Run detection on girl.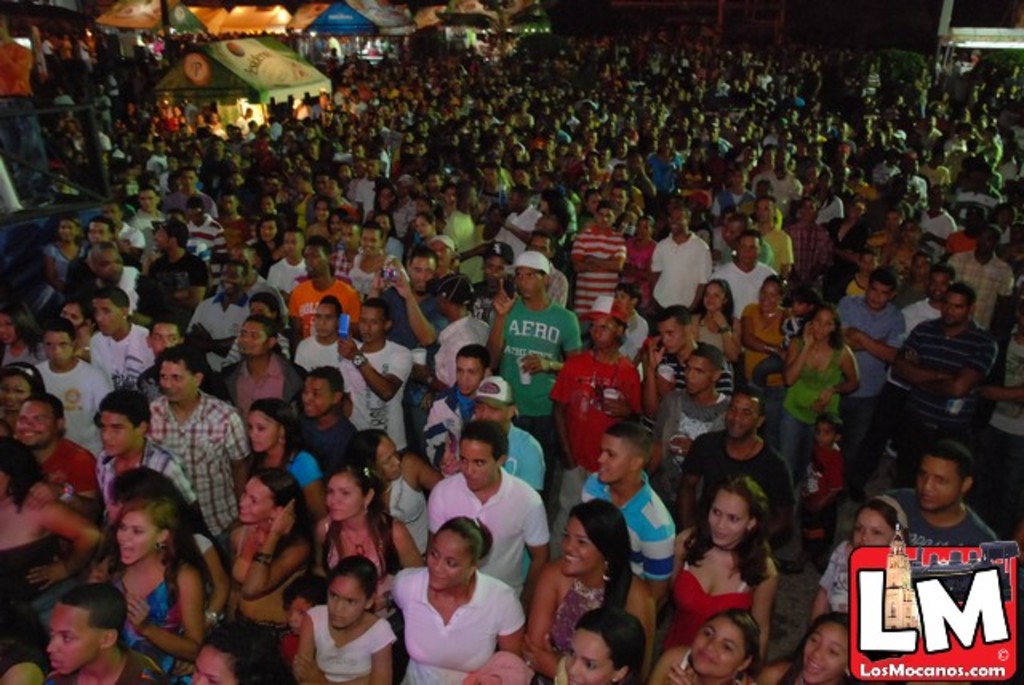
Result: crop(293, 557, 405, 683).
